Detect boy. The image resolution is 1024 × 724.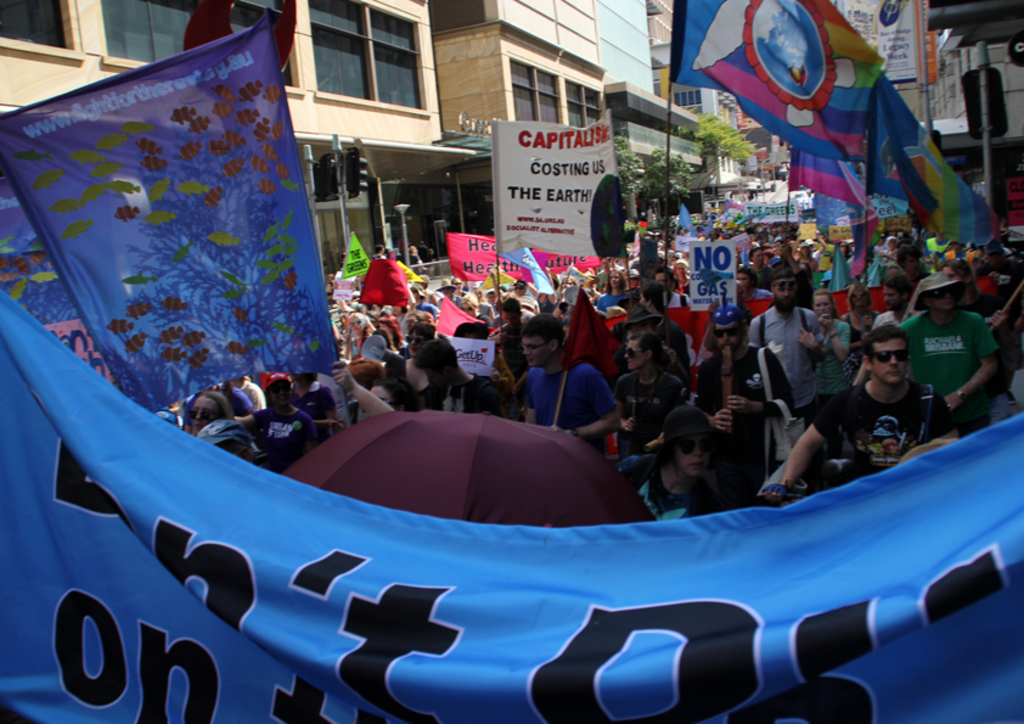
region(237, 375, 315, 466).
